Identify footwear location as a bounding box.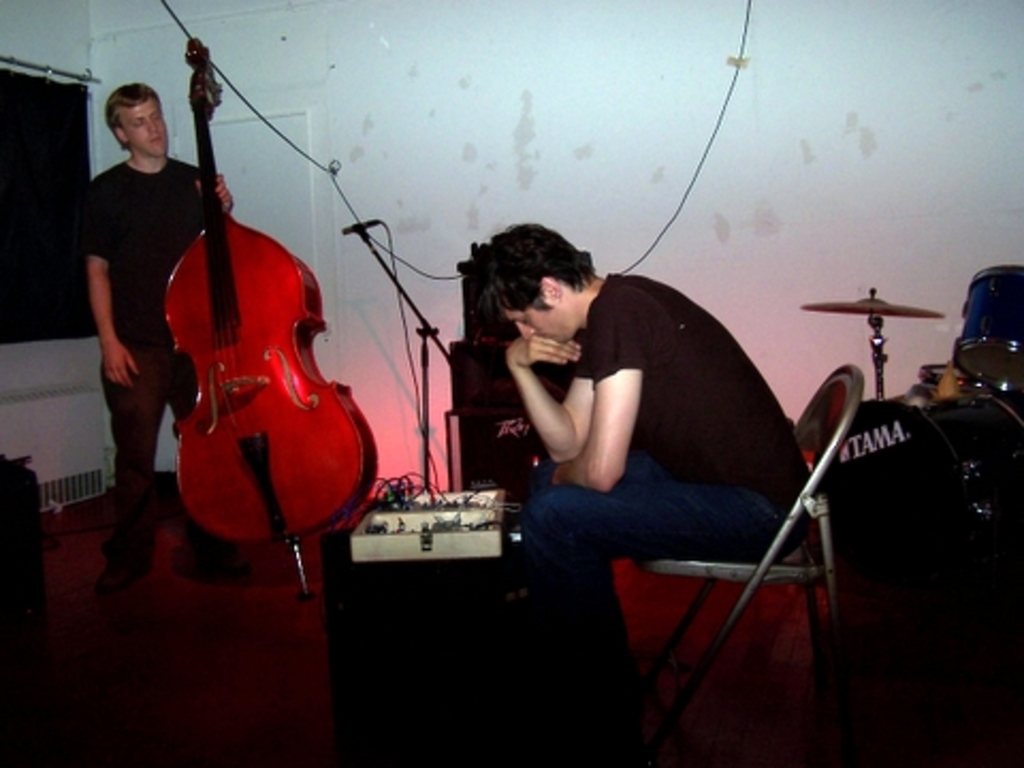
<region>177, 546, 245, 576</region>.
